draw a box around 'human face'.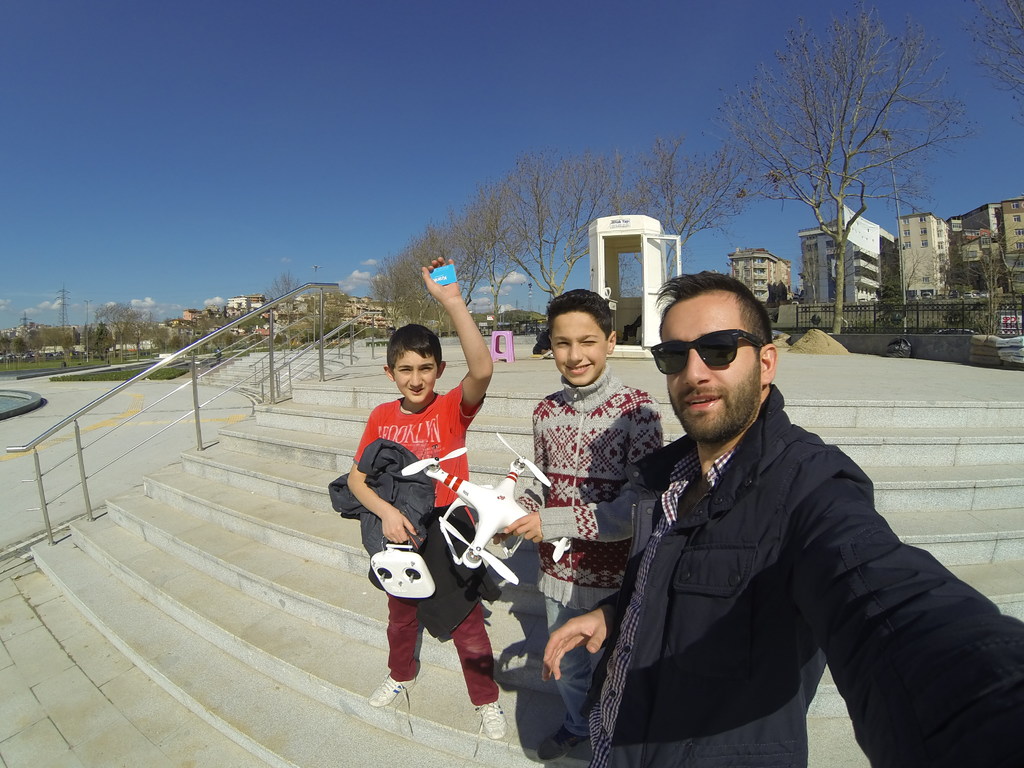
395, 350, 438, 404.
